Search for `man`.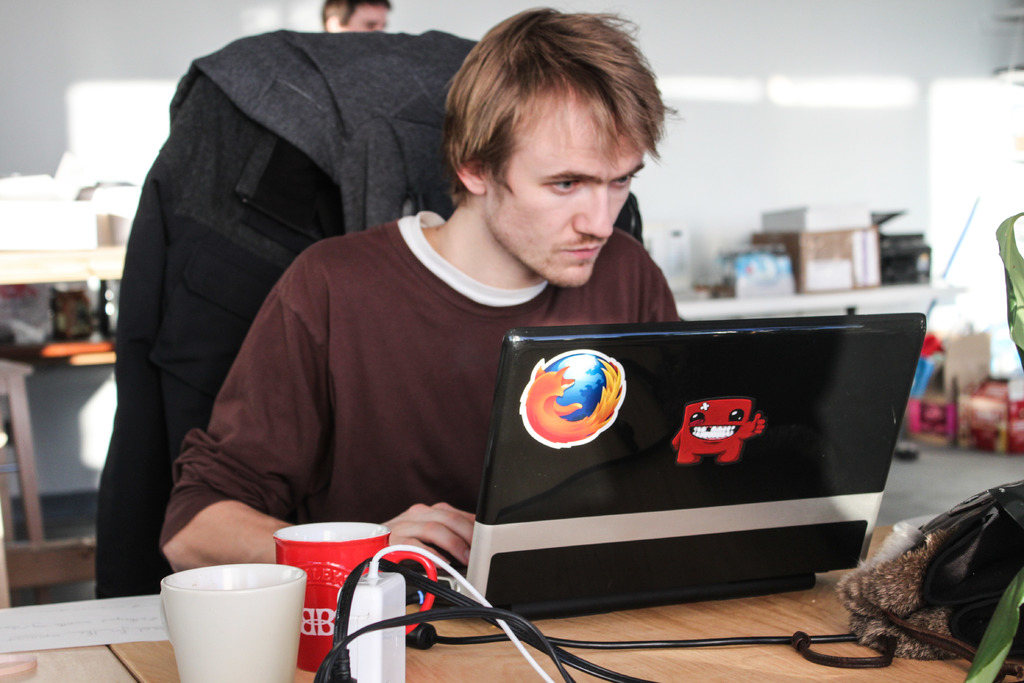
Found at [324, 0, 394, 35].
